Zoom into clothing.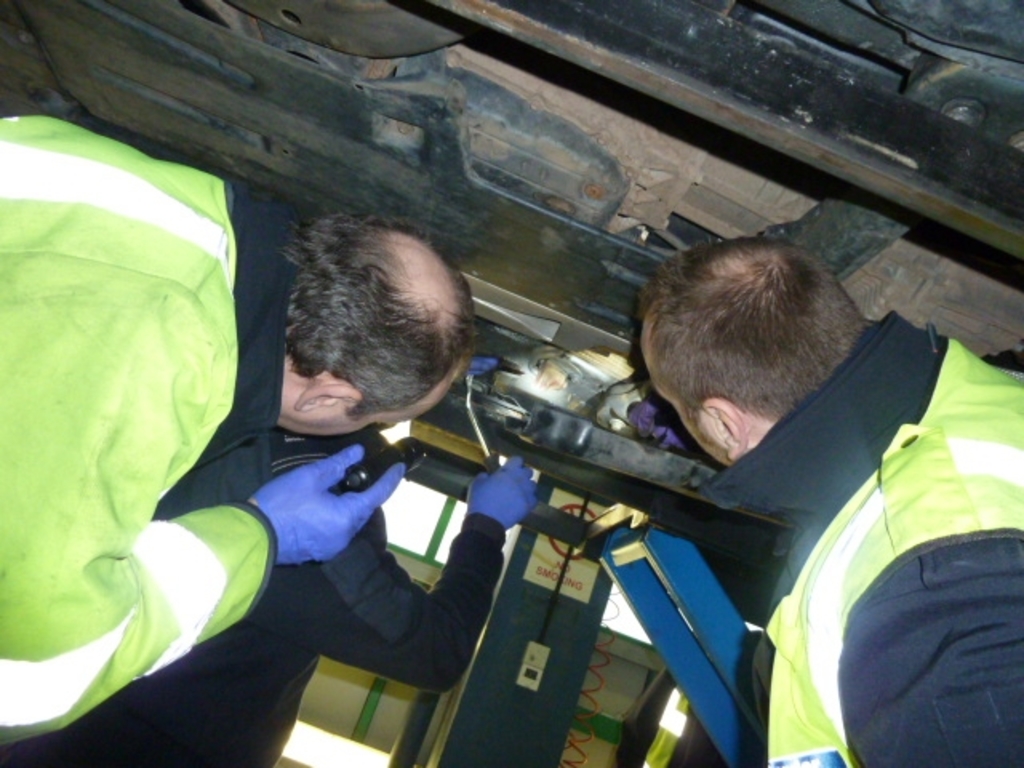
Zoom target: 698,302,1022,766.
